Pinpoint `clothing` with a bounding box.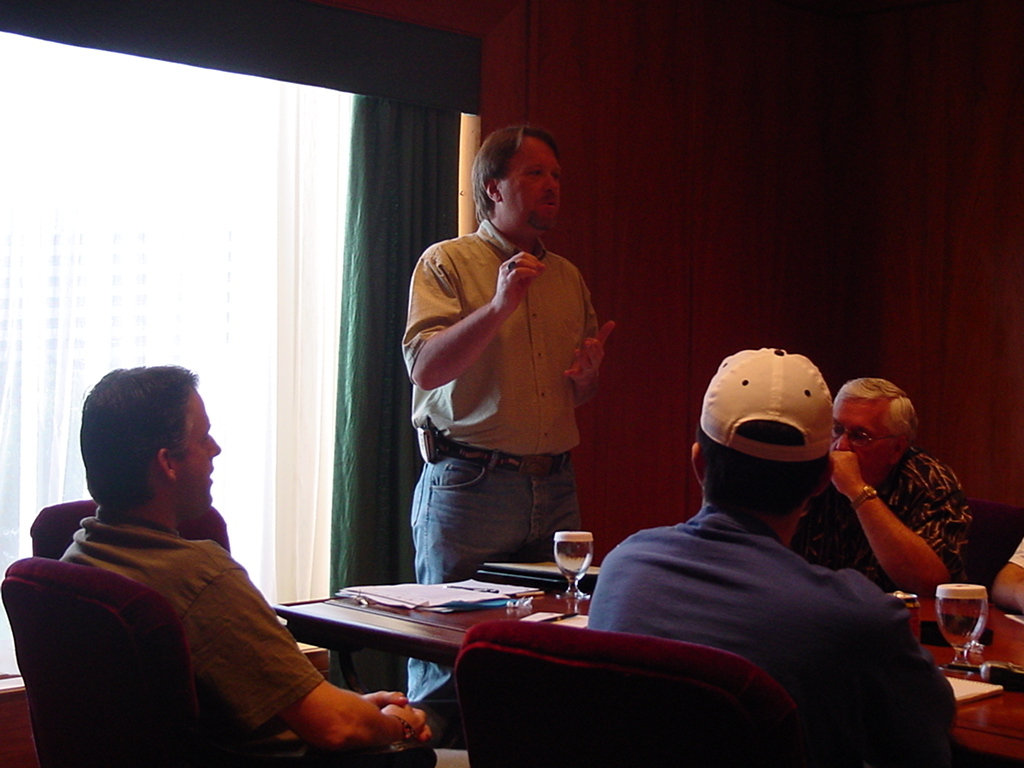
box(591, 498, 962, 767).
